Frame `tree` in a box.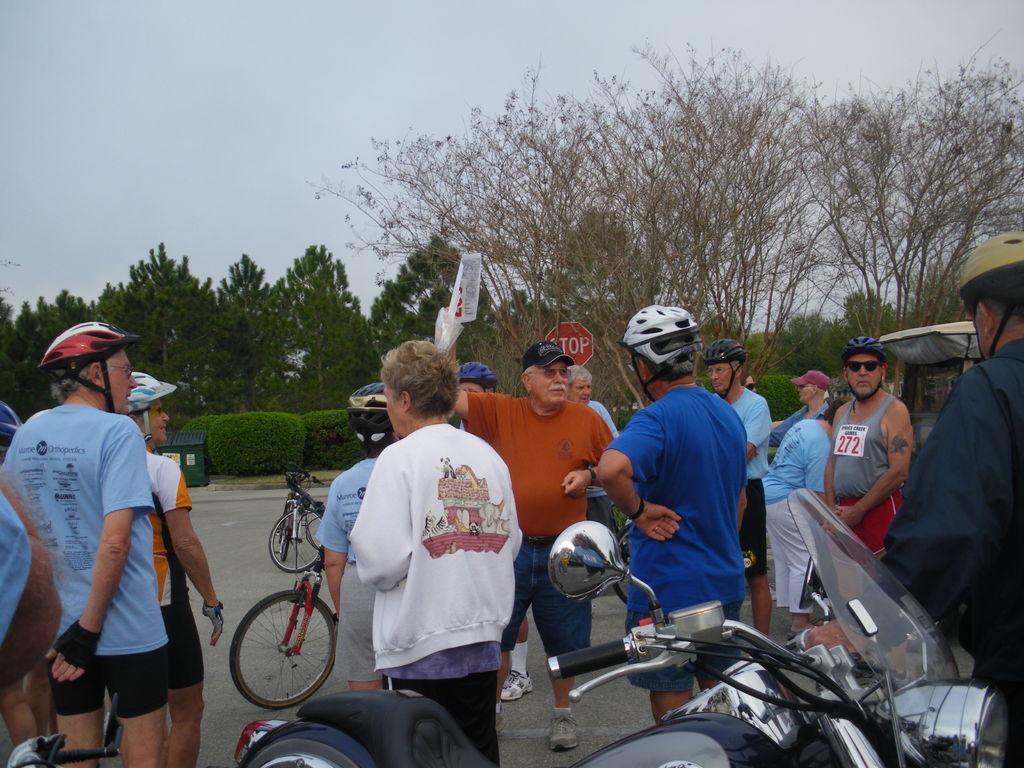
Rect(268, 239, 391, 410).
